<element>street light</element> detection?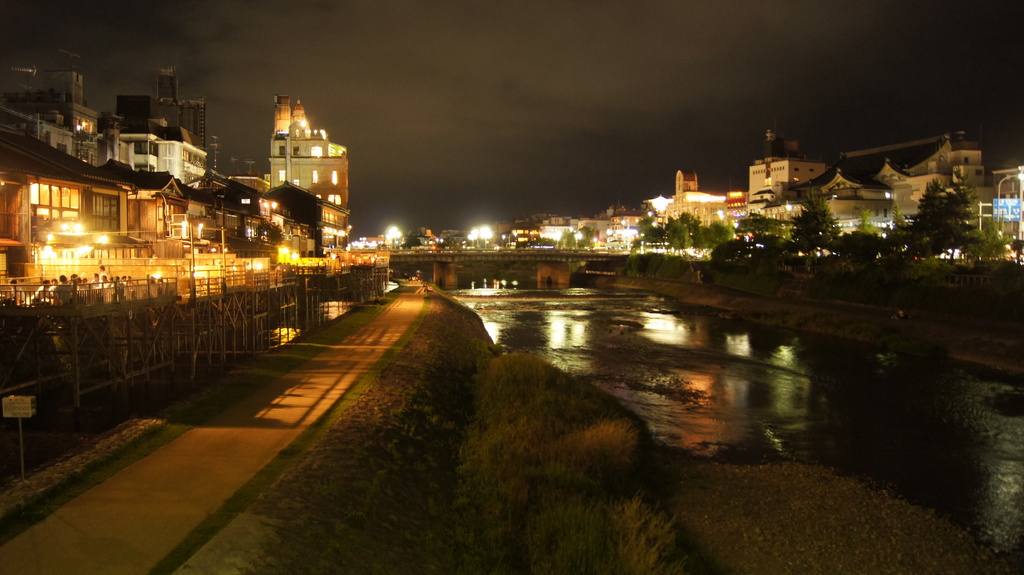
<box>196,220,228,290</box>
